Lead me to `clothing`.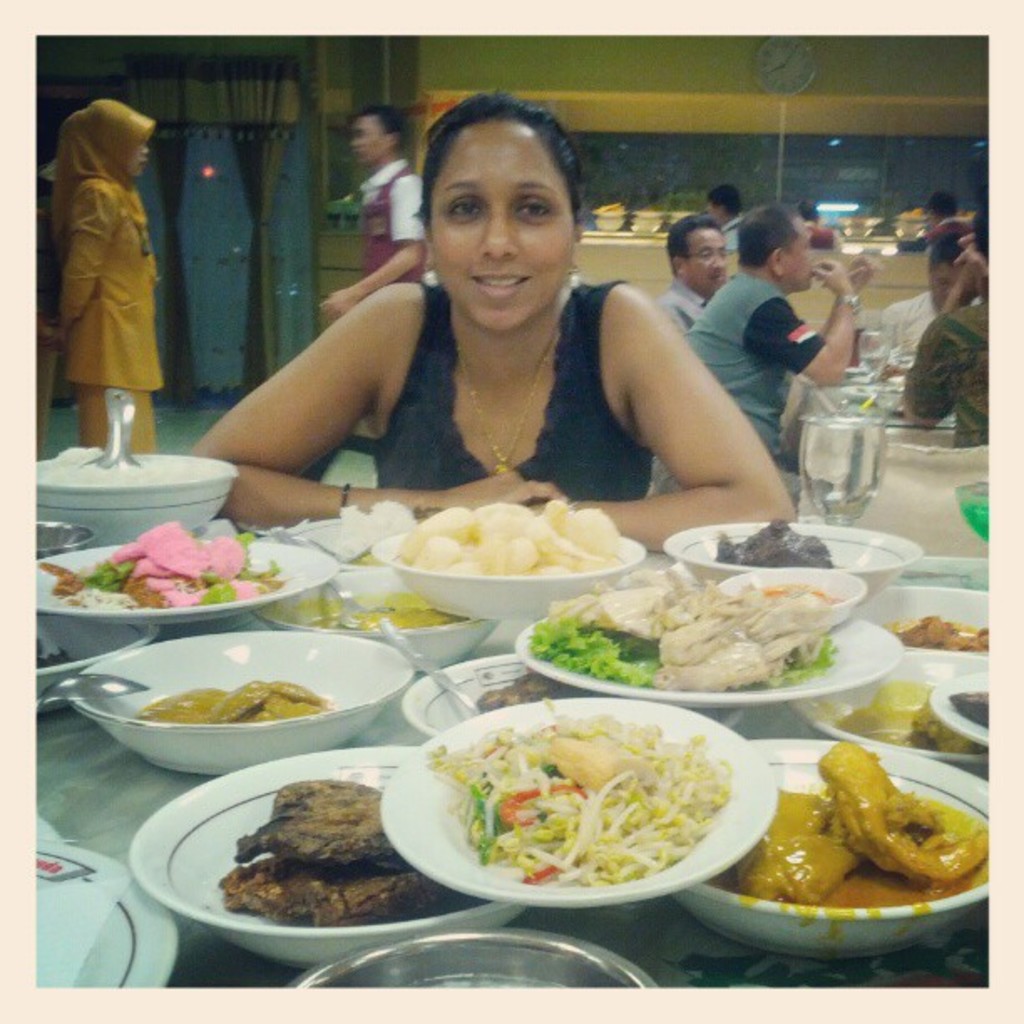
Lead to crop(356, 283, 641, 527).
